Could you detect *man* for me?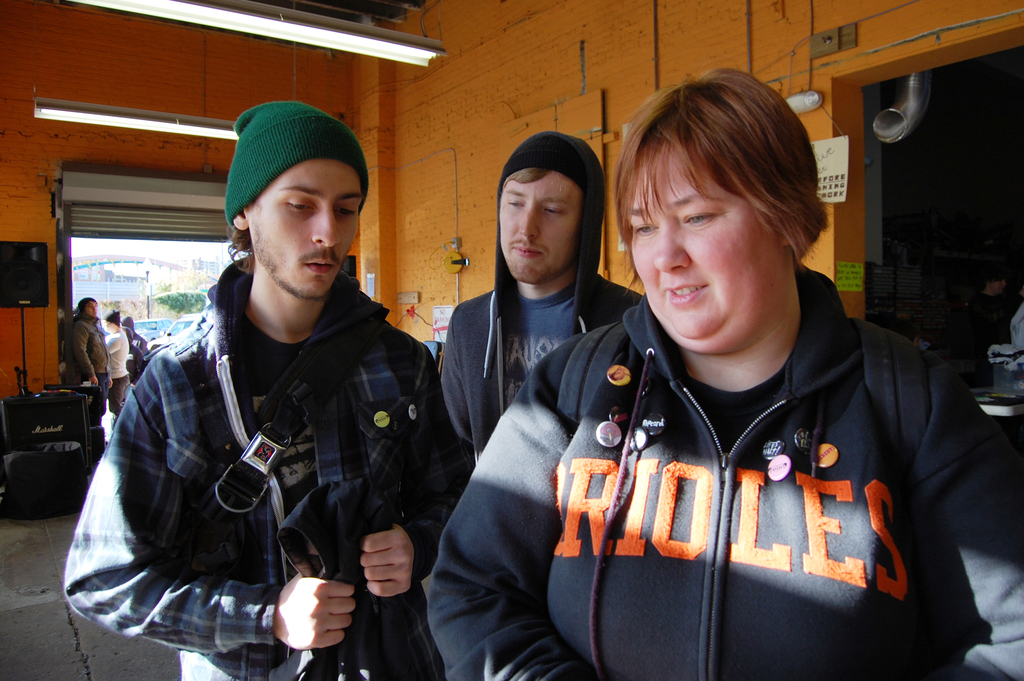
Detection result: rect(70, 296, 112, 417).
